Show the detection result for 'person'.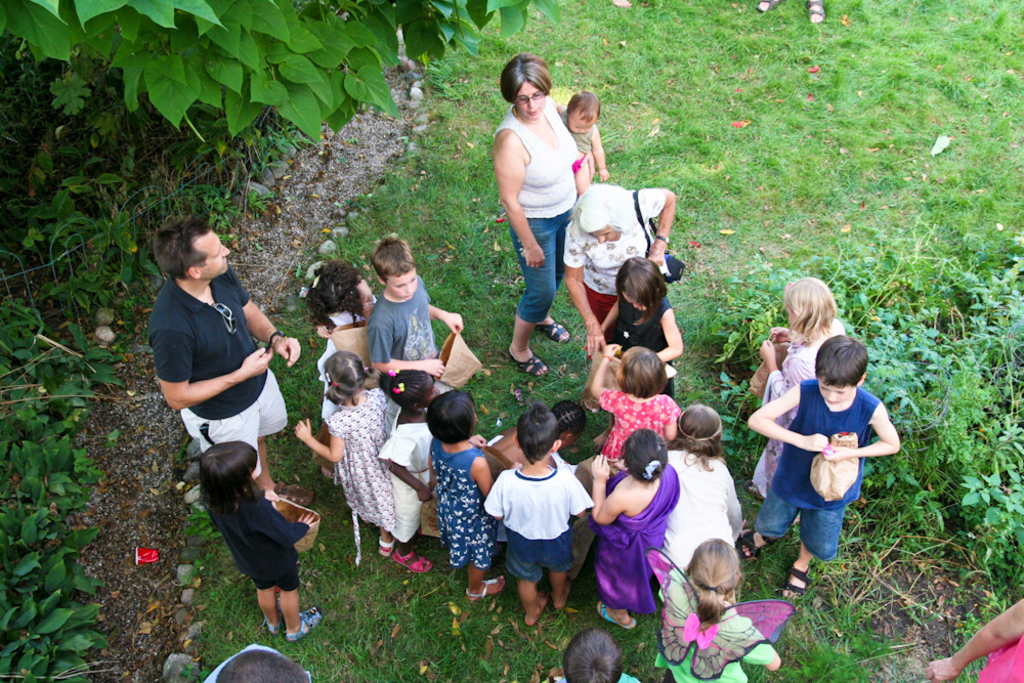
749,332,908,606.
